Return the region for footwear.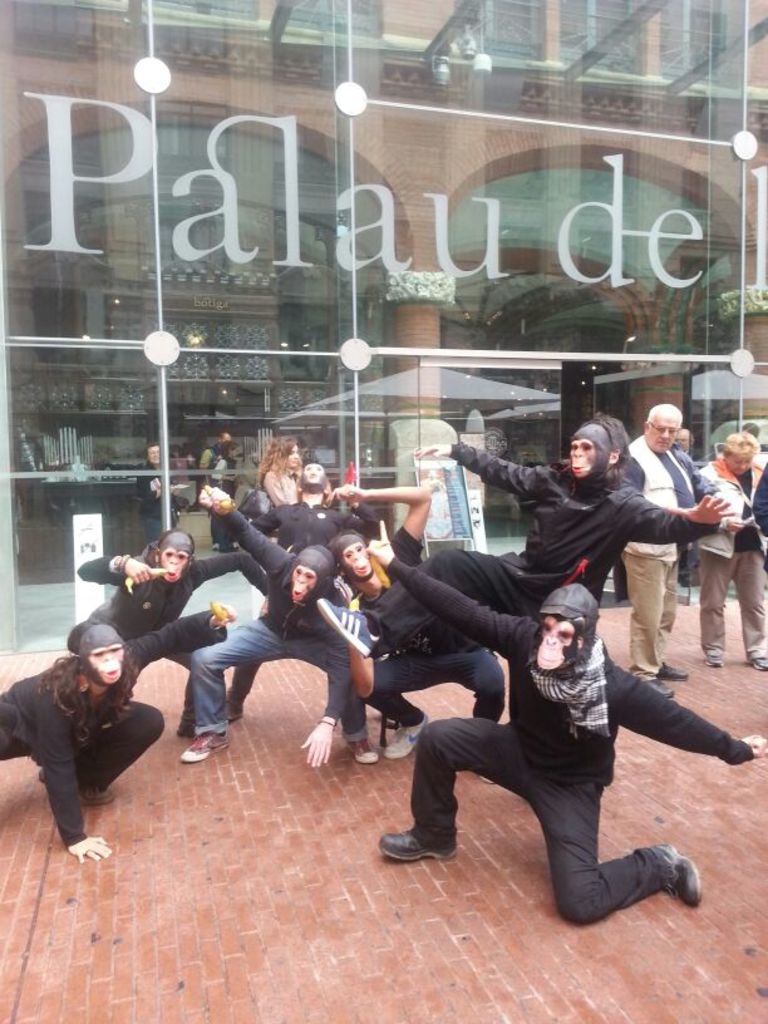
<bbox>701, 648, 723, 668</bbox>.
